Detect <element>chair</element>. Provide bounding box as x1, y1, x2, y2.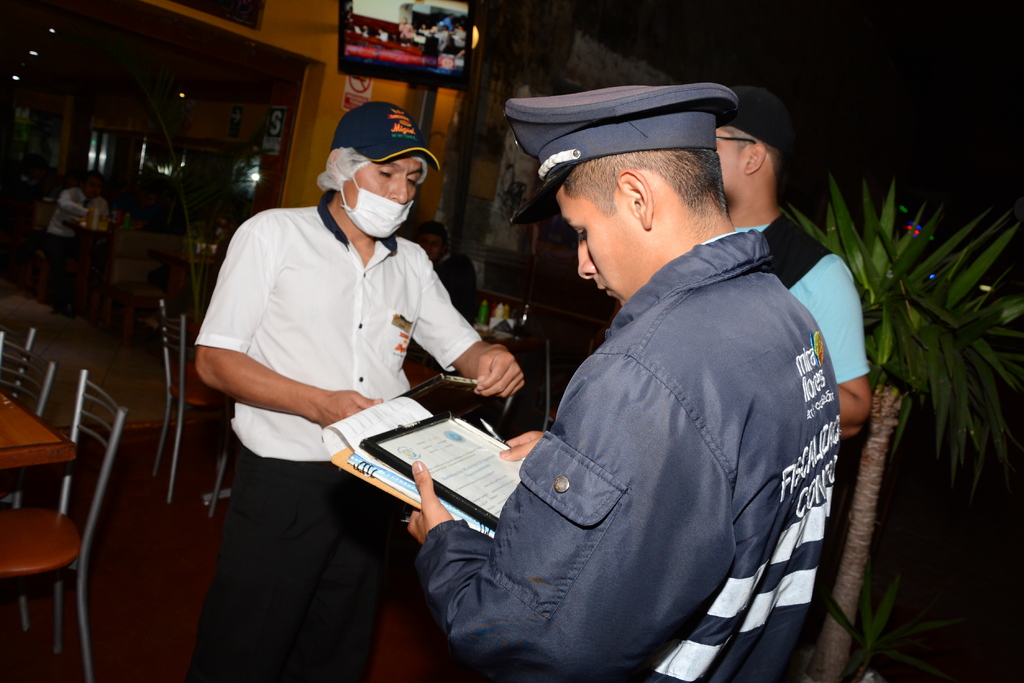
0, 328, 36, 499.
